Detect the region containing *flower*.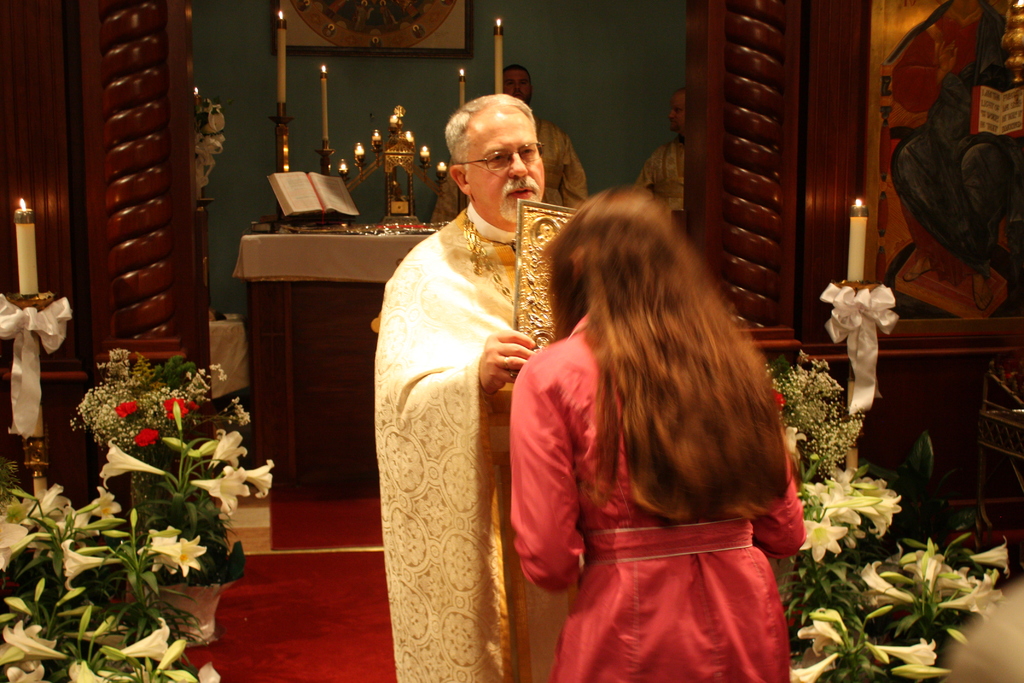
Rect(135, 525, 182, 577).
